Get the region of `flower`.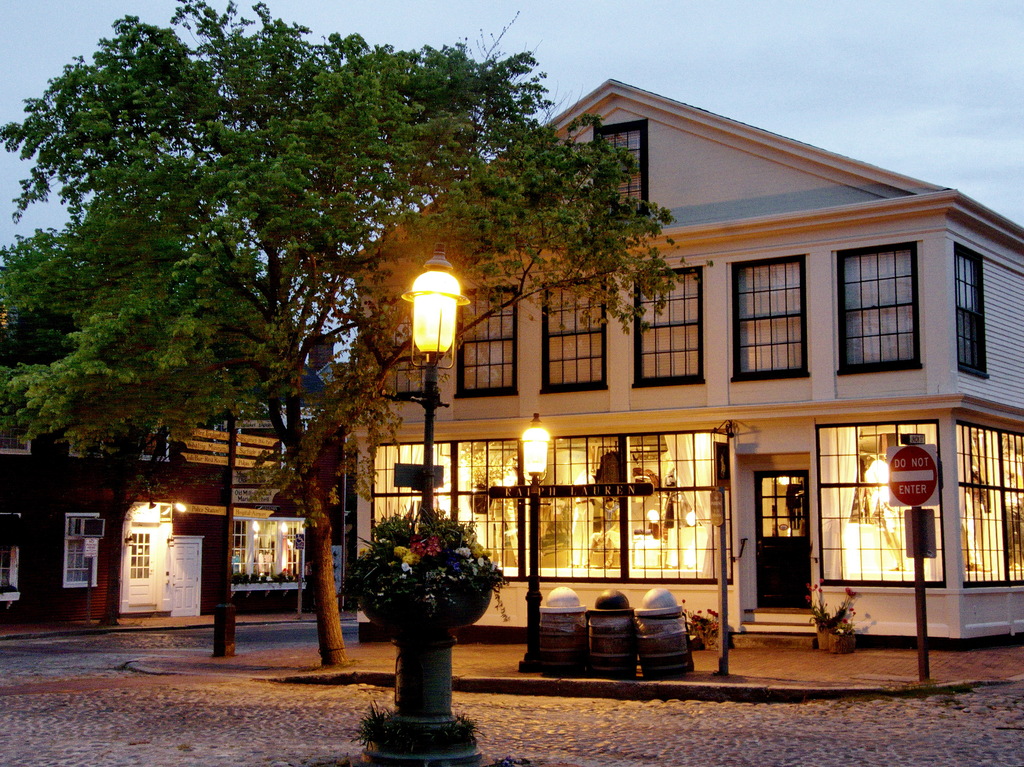
<region>819, 590, 820, 593</region>.
